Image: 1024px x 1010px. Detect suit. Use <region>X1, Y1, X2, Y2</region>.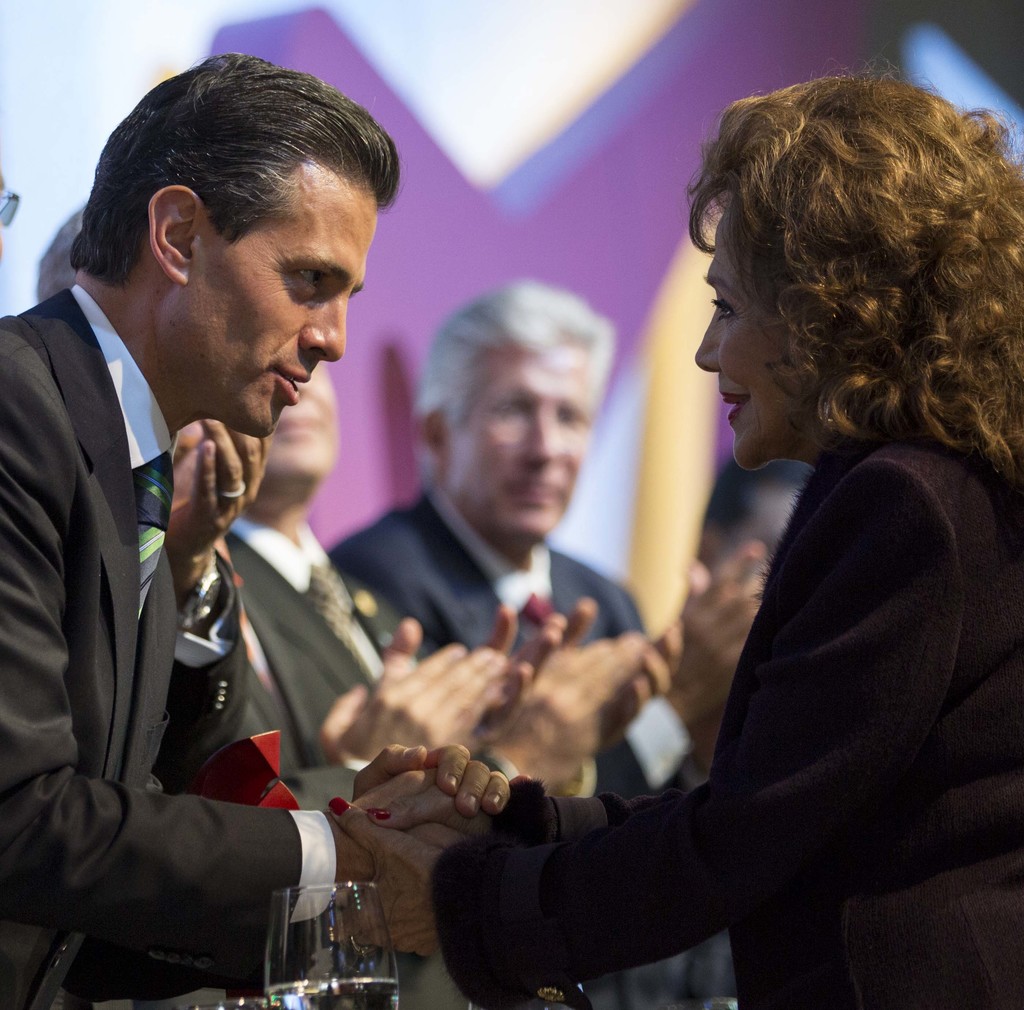
<region>339, 483, 727, 1009</region>.
